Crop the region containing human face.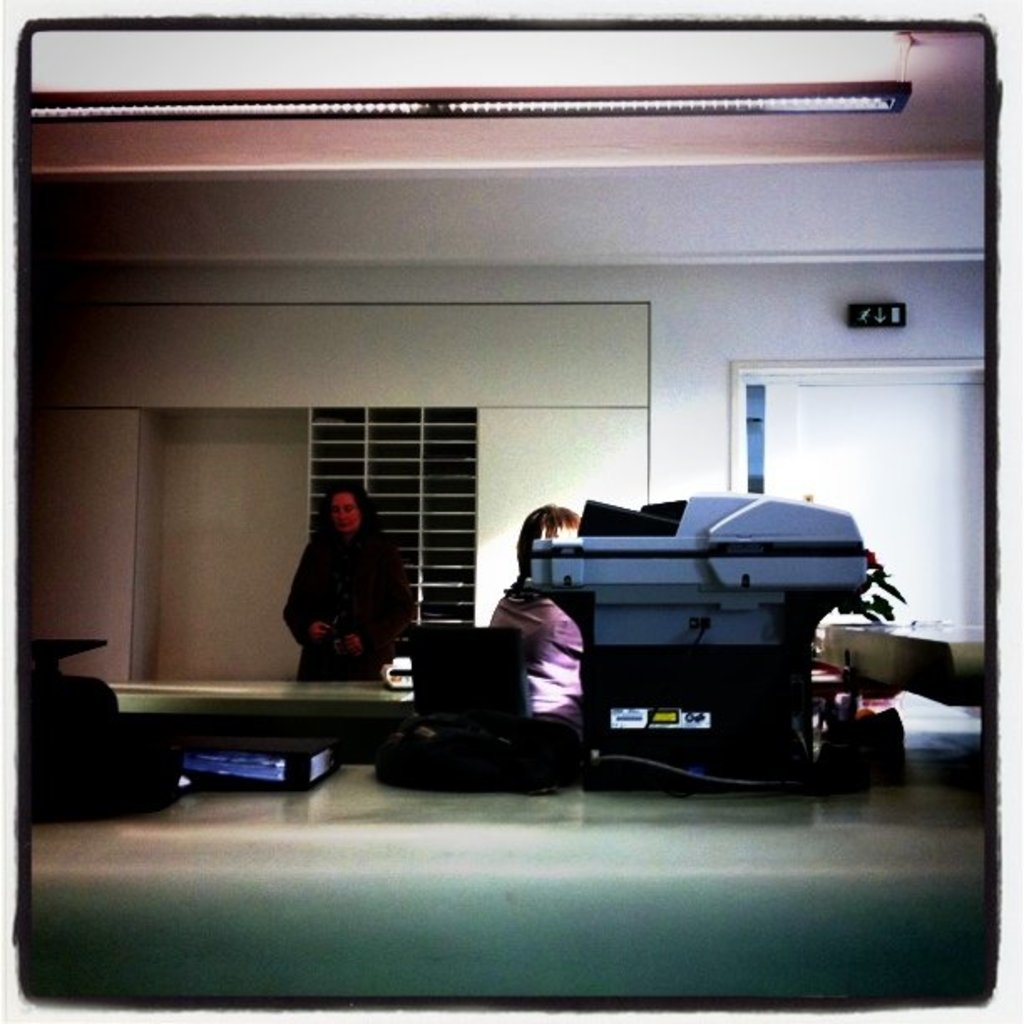
Crop region: {"left": 325, "top": 490, "right": 363, "bottom": 537}.
